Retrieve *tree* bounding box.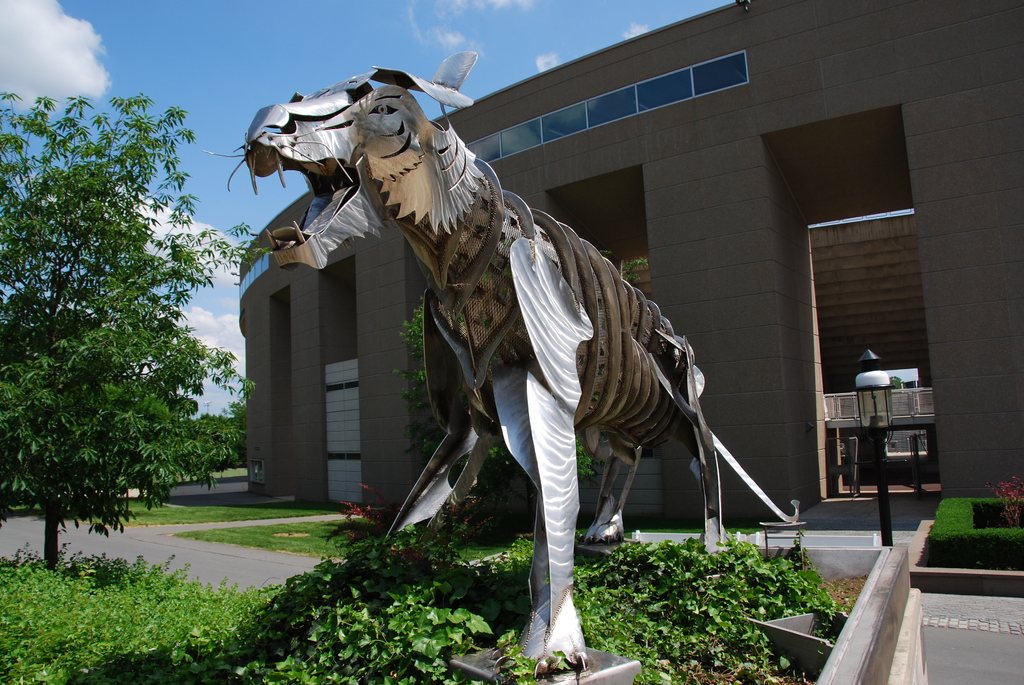
Bounding box: detection(11, 65, 222, 588).
